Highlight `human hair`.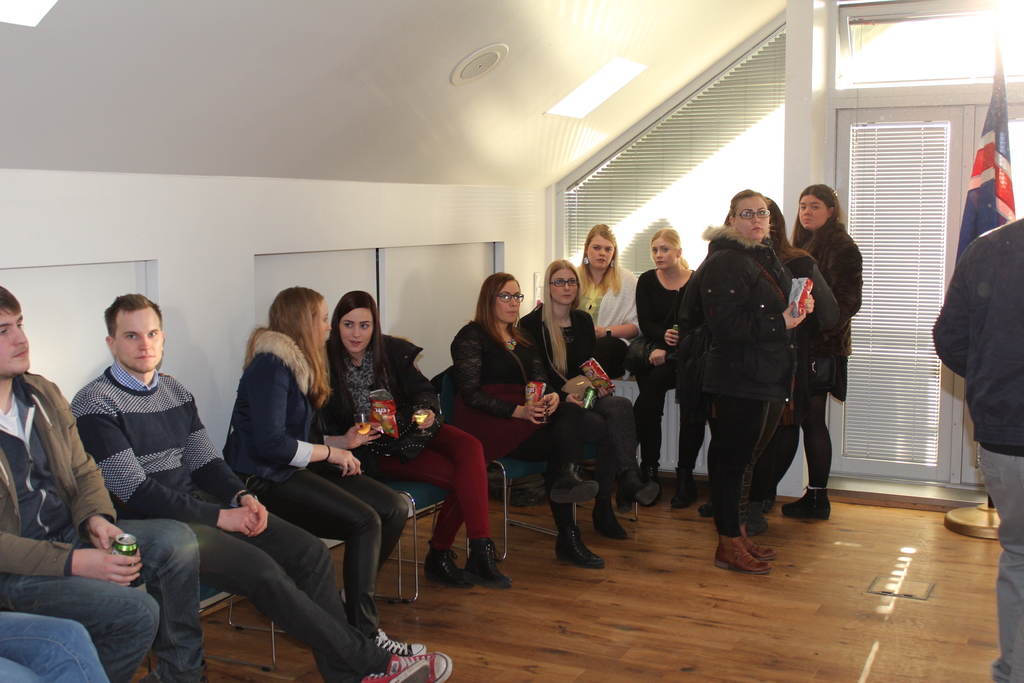
Highlighted region: rect(0, 284, 17, 315).
